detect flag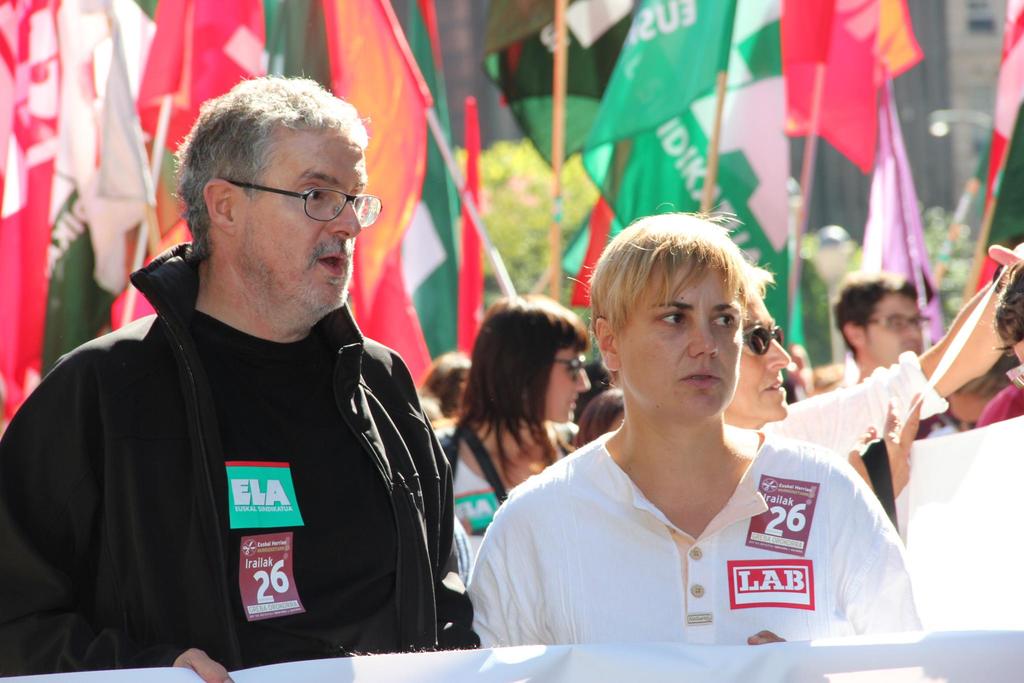
crop(988, 99, 1023, 255)
